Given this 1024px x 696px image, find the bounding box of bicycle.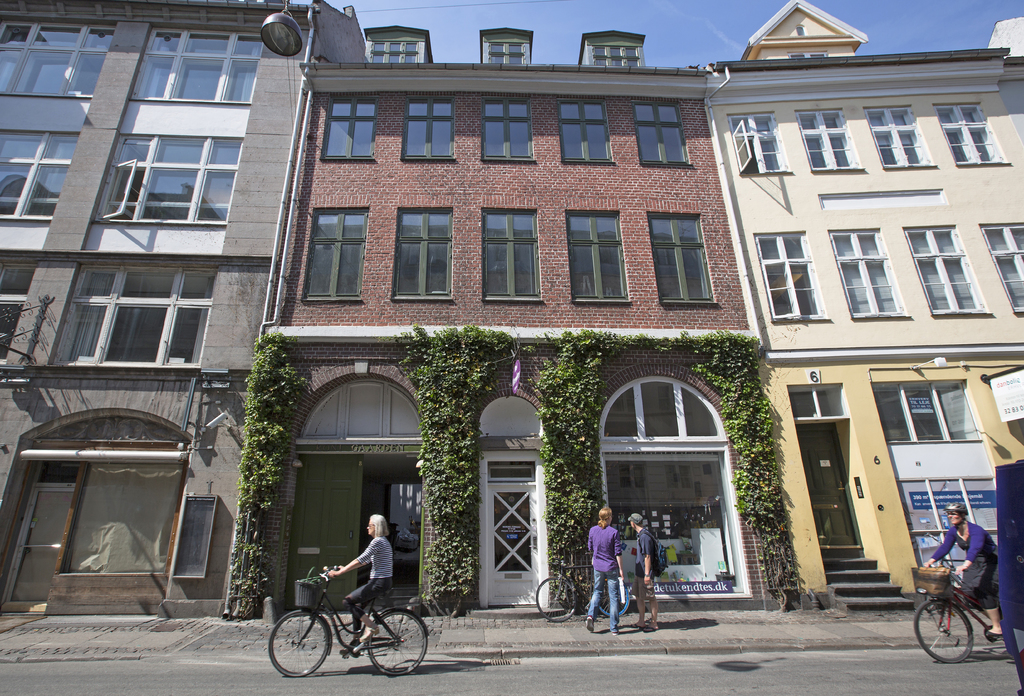
[x1=534, y1=556, x2=632, y2=620].
